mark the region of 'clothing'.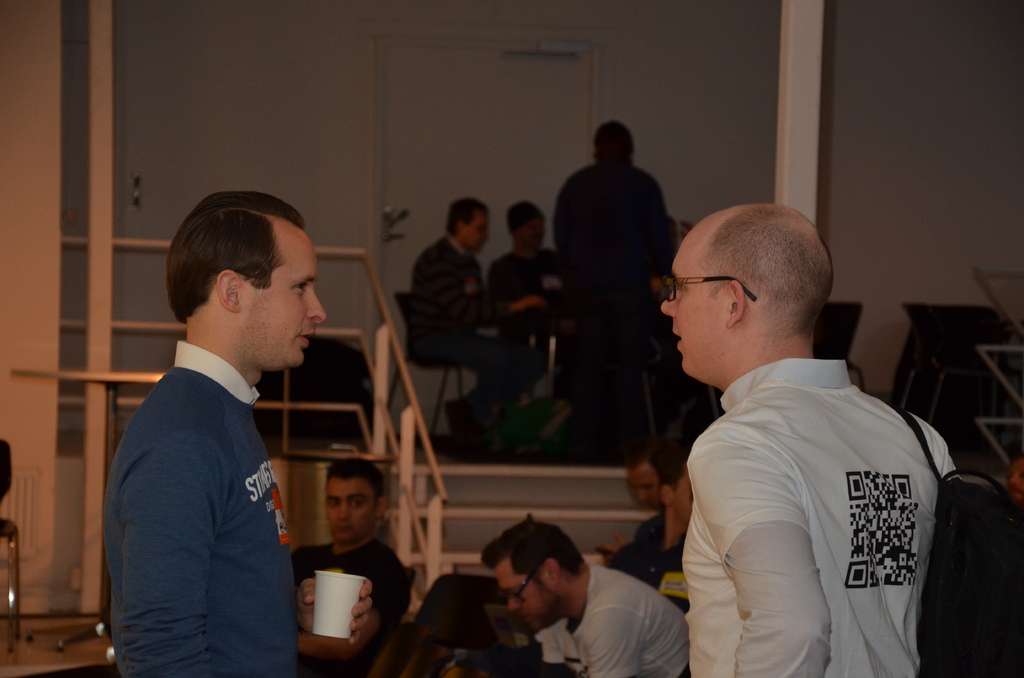
Region: (548,151,683,465).
